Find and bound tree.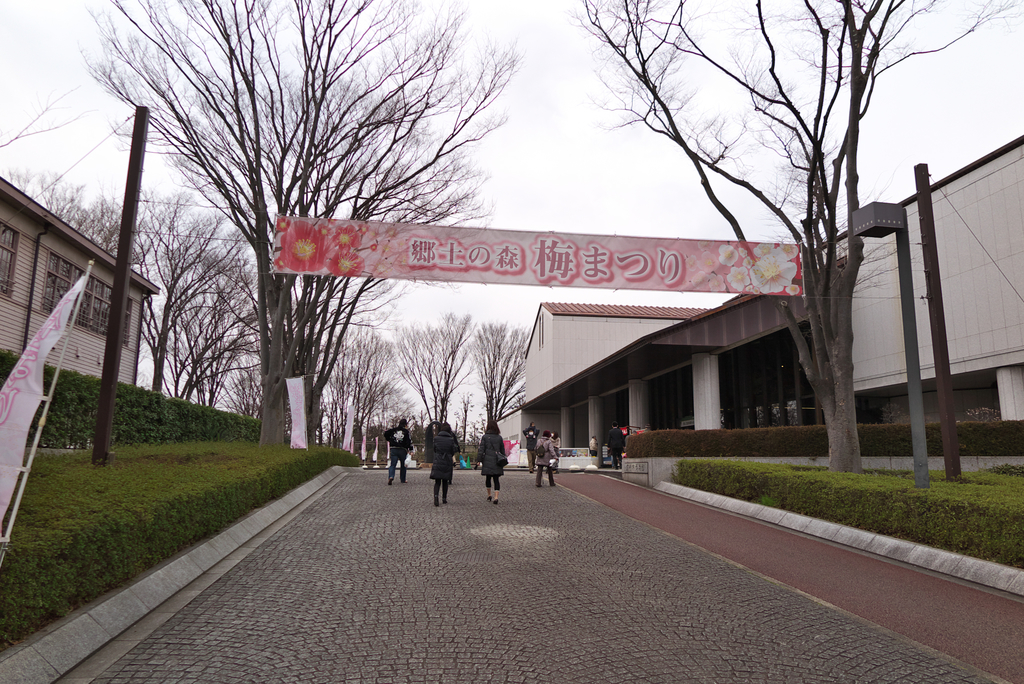
Bound: (561, 0, 1014, 478).
